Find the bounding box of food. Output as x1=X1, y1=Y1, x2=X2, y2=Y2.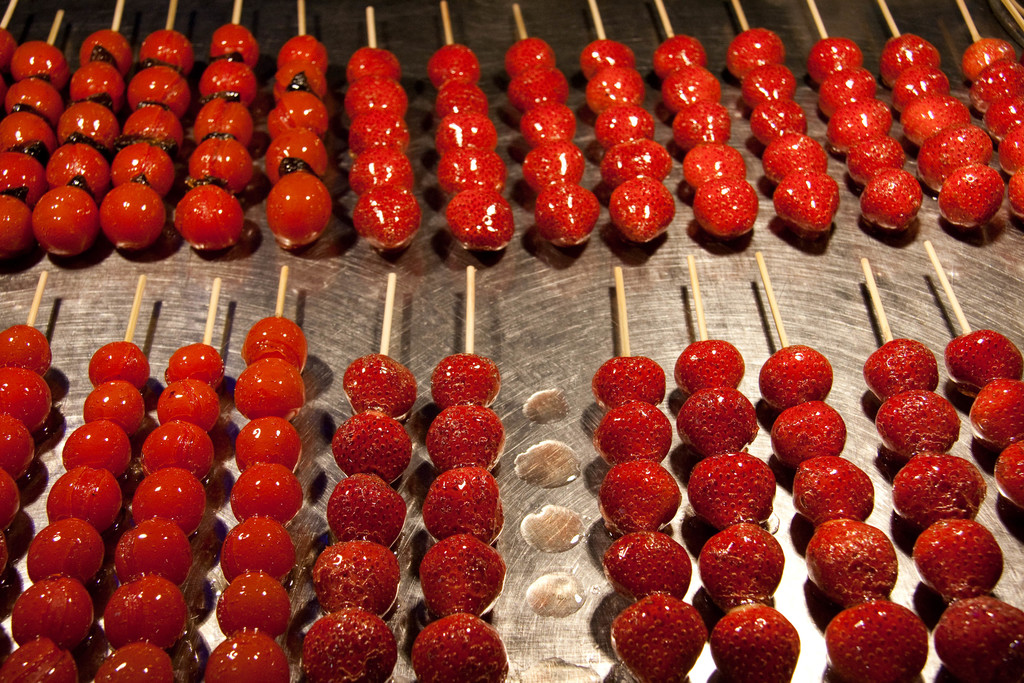
x1=1000, y1=163, x2=1023, y2=220.
